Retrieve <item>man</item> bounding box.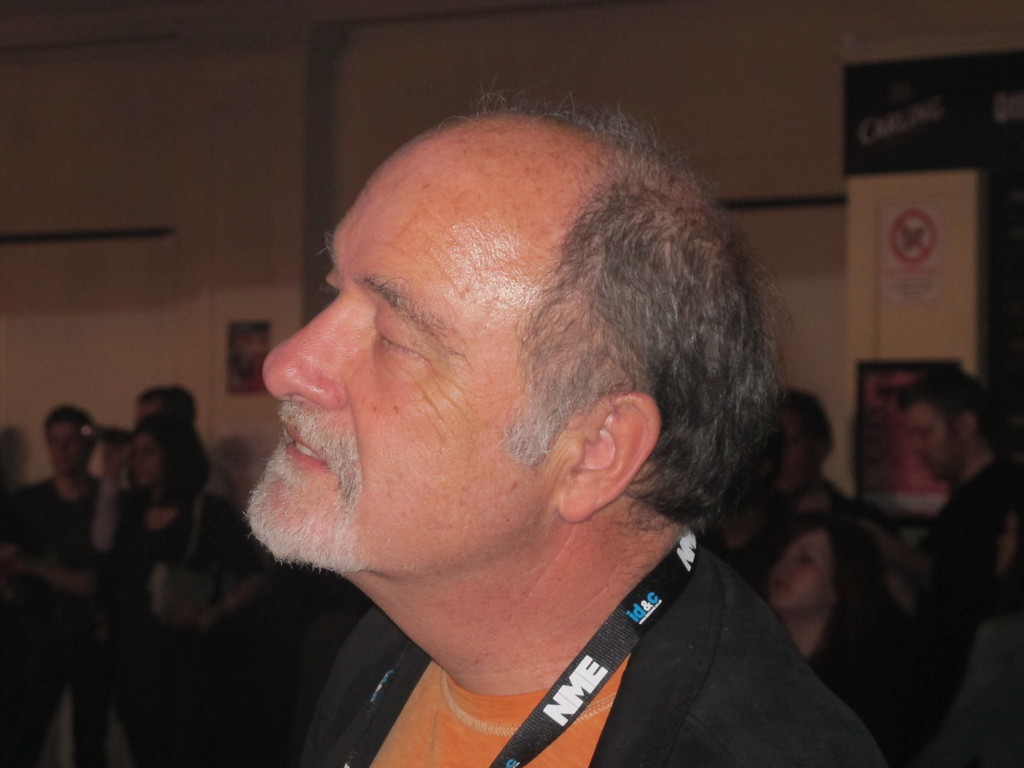
Bounding box: 1 403 100 767.
